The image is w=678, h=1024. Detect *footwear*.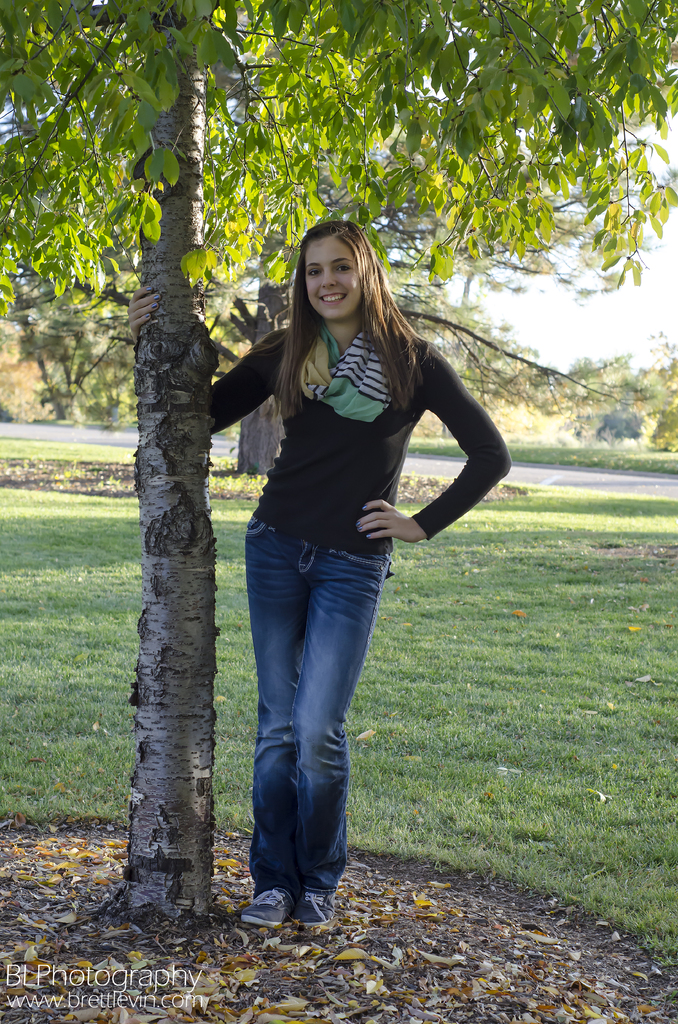
Detection: pyautogui.locateOnScreen(288, 886, 343, 925).
